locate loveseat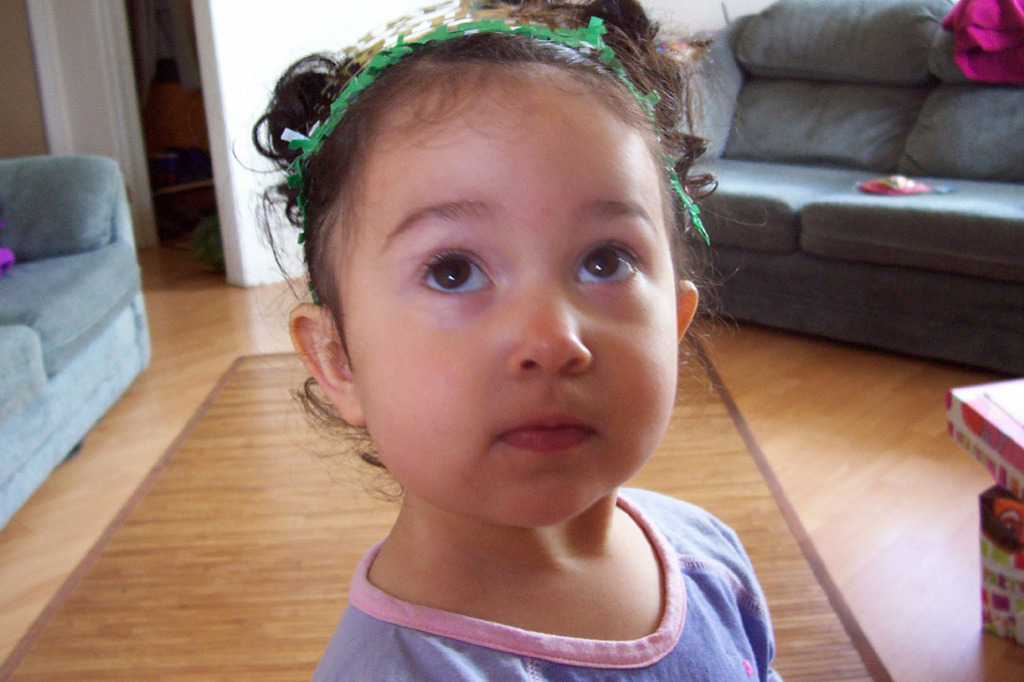
(x1=644, y1=6, x2=1016, y2=393)
